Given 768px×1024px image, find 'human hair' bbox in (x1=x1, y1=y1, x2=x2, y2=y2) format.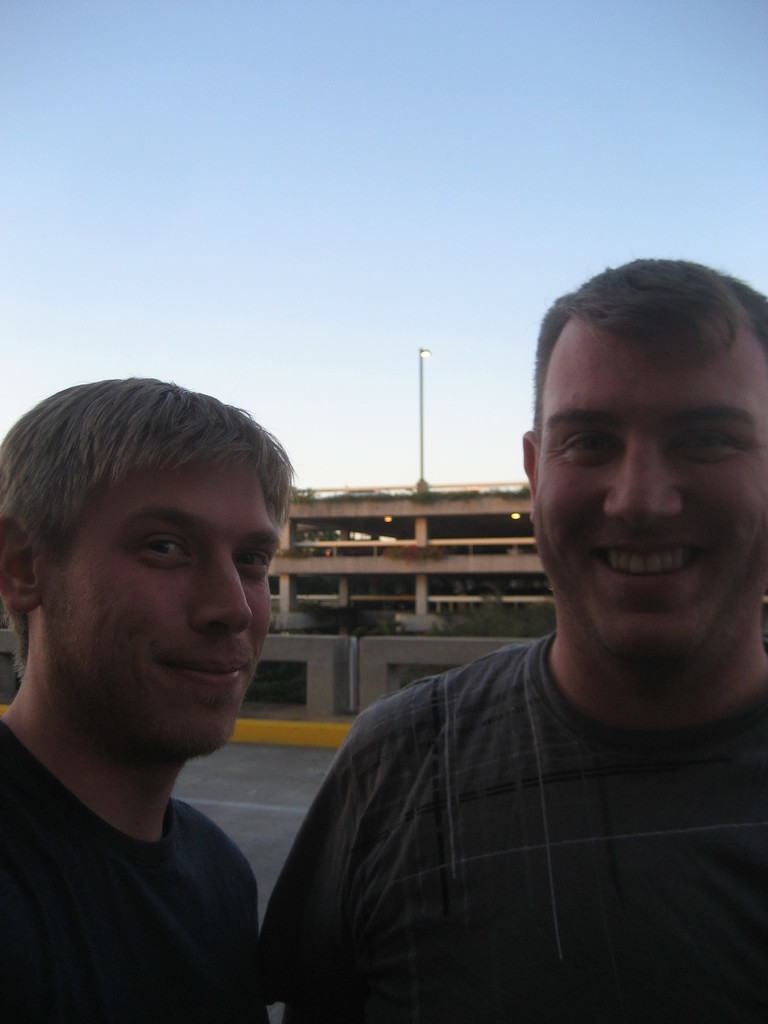
(x1=0, y1=365, x2=294, y2=668).
